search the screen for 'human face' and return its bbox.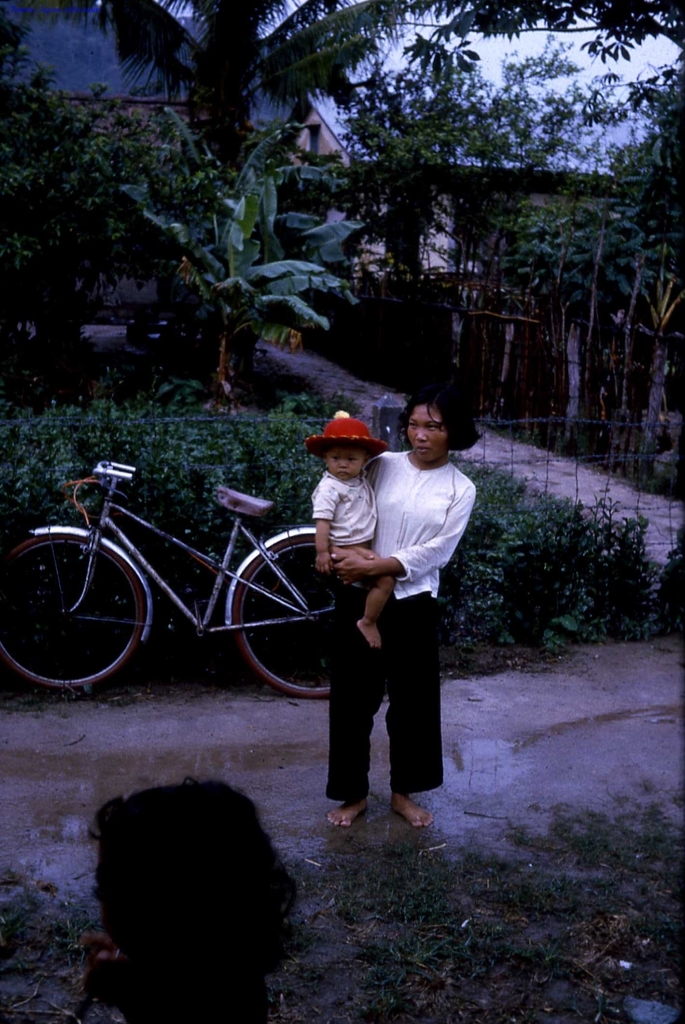
Found: rect(321, 447, 376, 486).
